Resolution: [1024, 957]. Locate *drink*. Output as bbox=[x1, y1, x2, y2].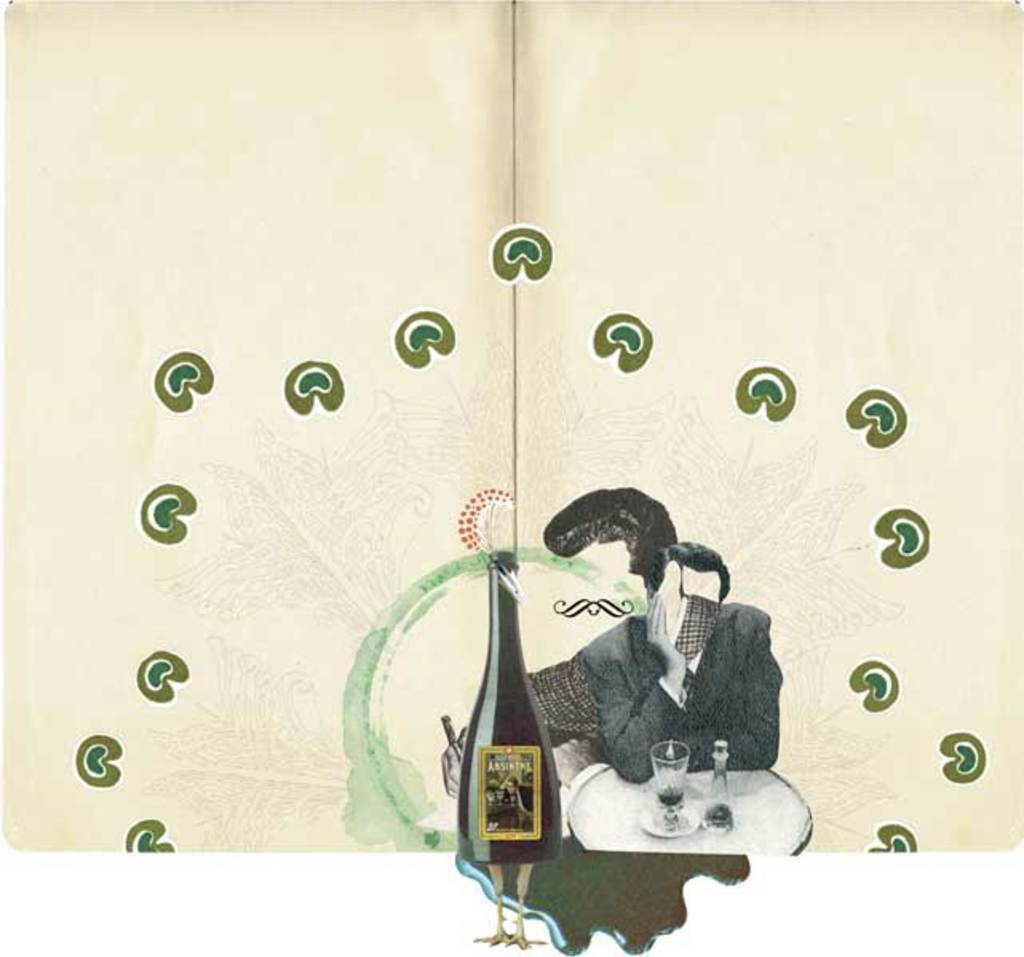
bbox=[658, 784, 690, 812].
